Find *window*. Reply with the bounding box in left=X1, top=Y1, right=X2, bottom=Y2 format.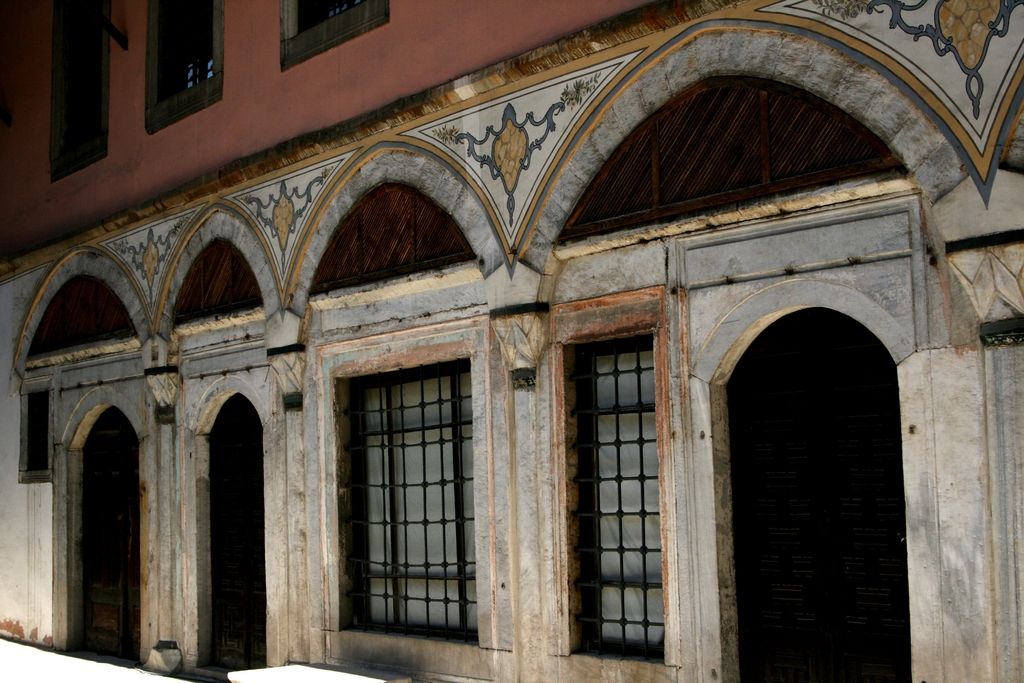
left=264, top=0, right=398, bottom=71.
